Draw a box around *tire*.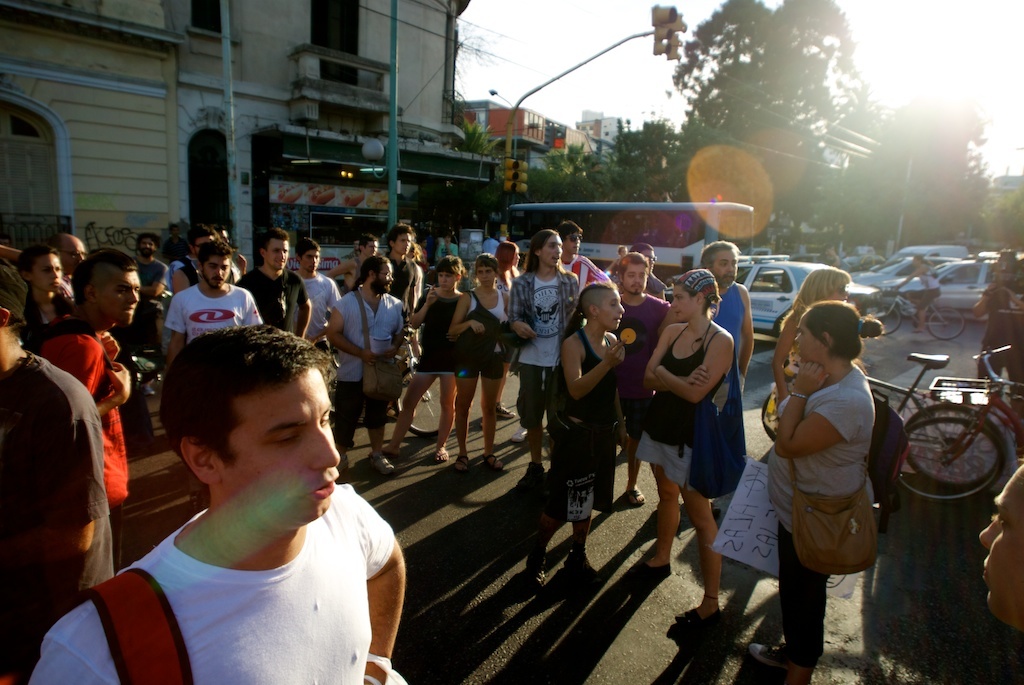
395 365 443 436.
